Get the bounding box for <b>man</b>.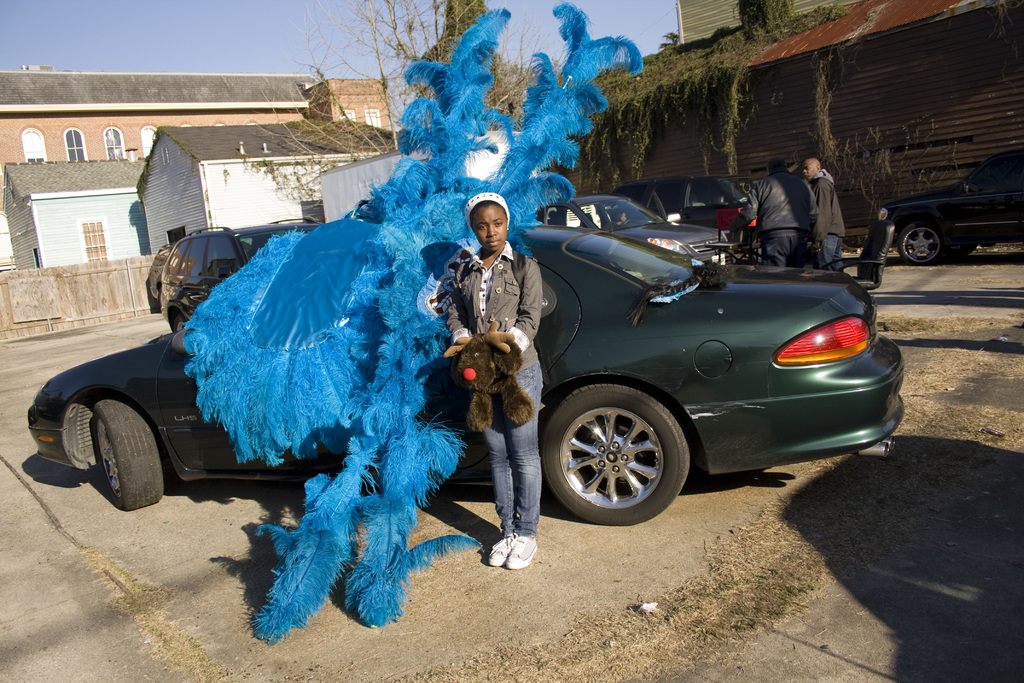
(left=803, top=156, right=849, bottom=268).
